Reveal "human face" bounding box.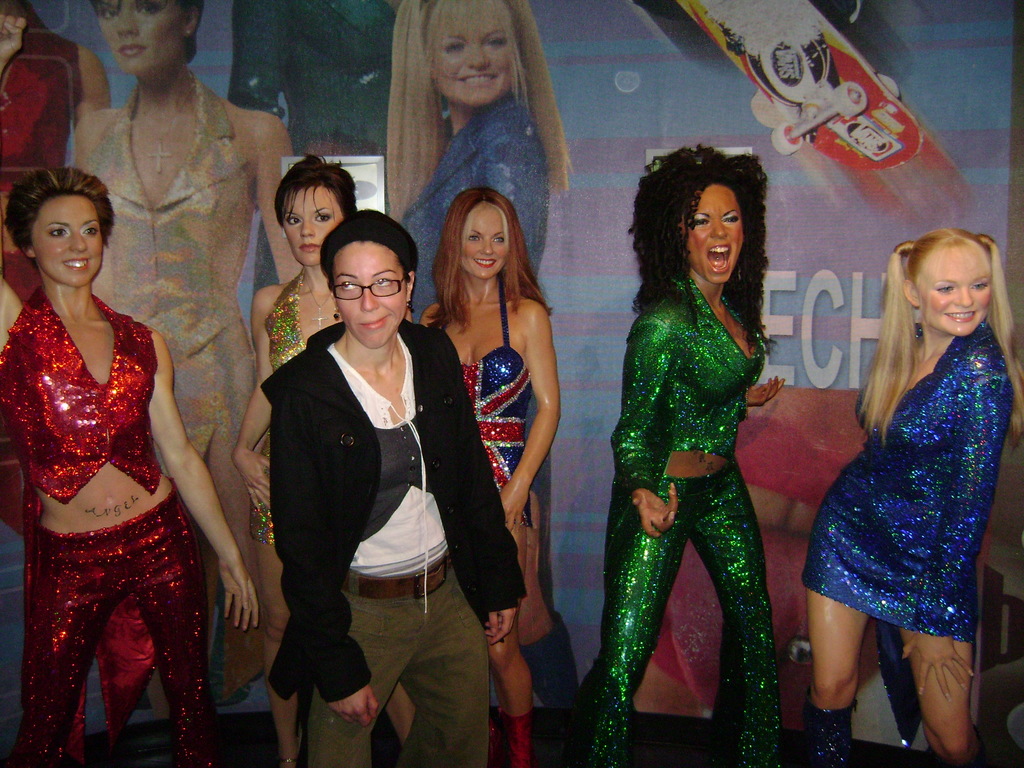
Revealed: bbox(282, 182, 341, 264).
